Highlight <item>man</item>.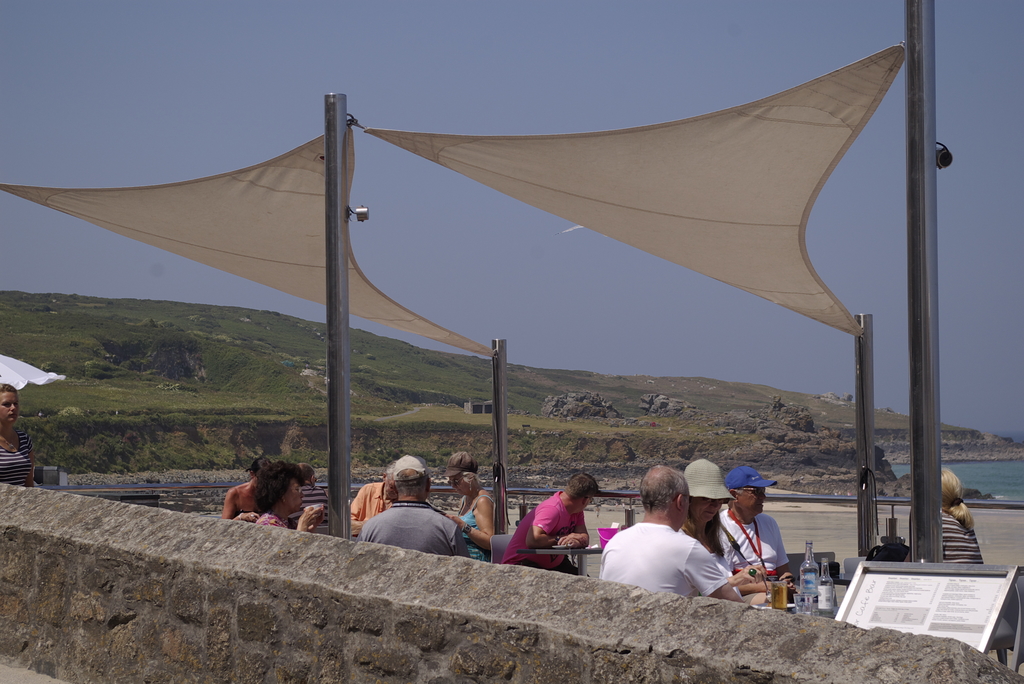
Highlighted region: region(360, 458, 473, 560).
